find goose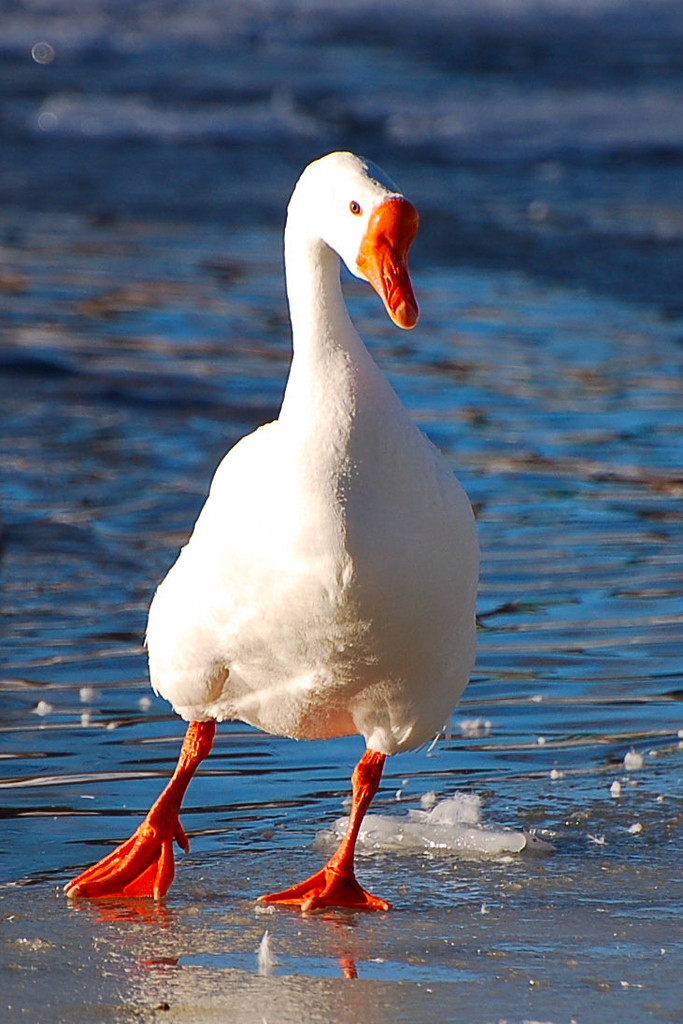
rect(64, 146, 477, 914)
